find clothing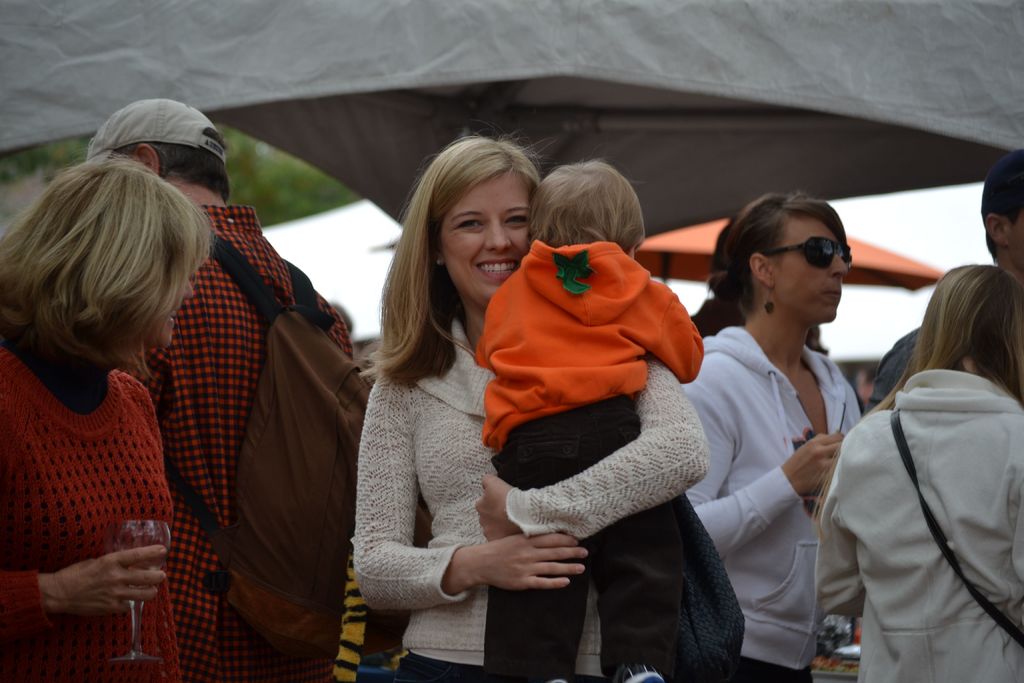
rect(0, 335, 235, 682)
